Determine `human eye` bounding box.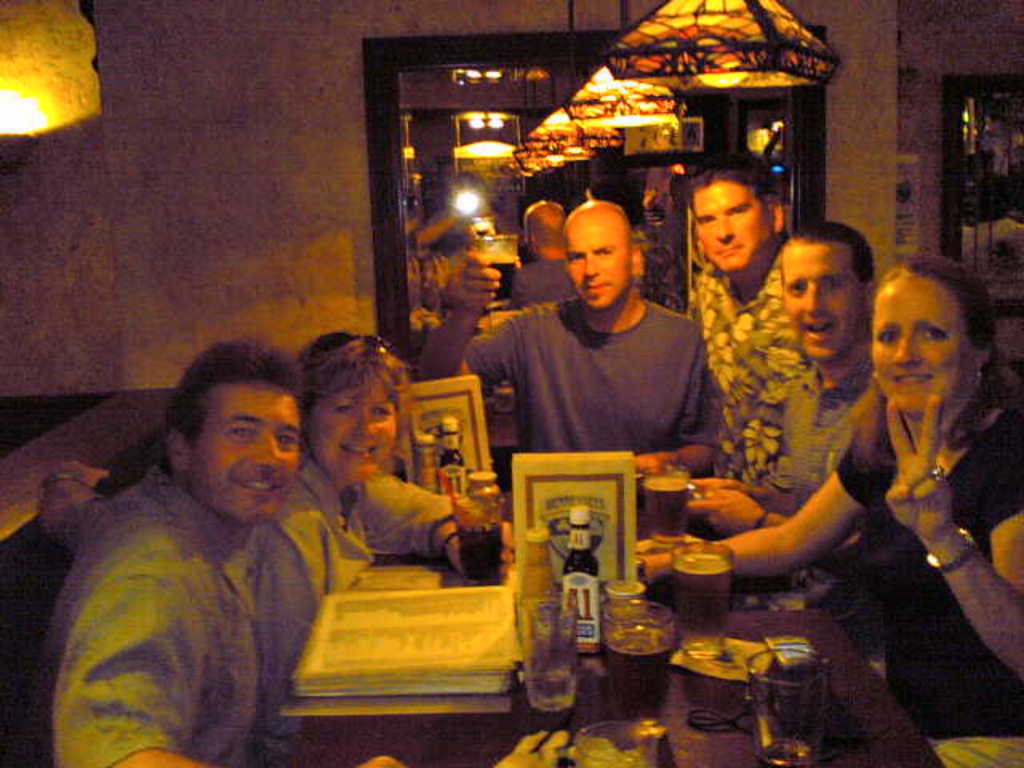
Determined: <bbox>592, 250, 616, 261</bbox>.
